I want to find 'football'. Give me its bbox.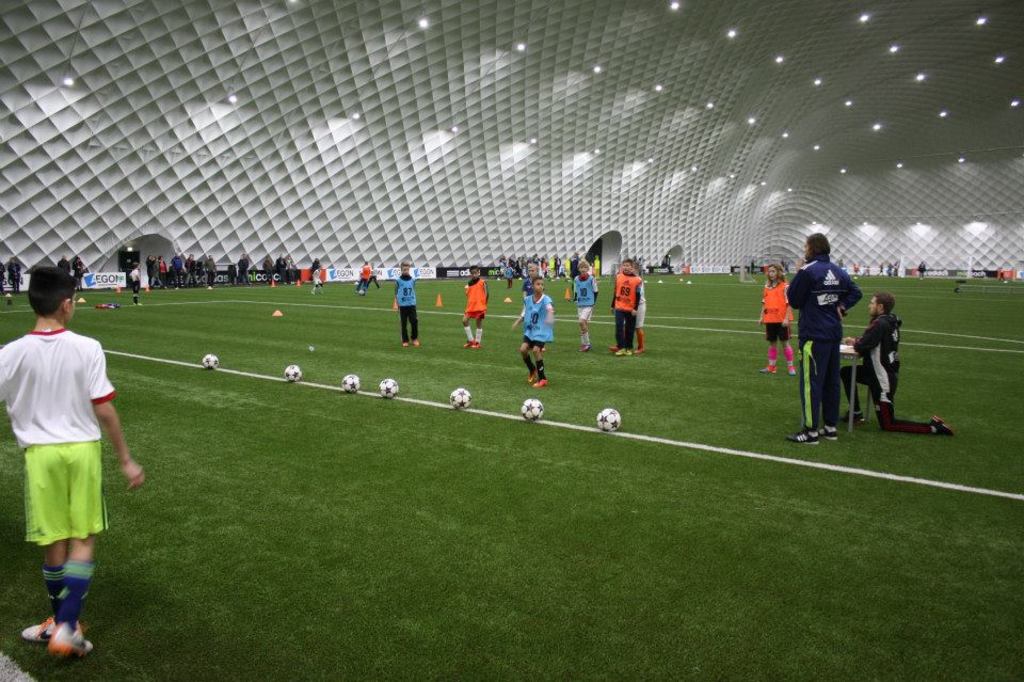
{"left": 598, "top": 409, "right": 619, "bottom": 428}.
